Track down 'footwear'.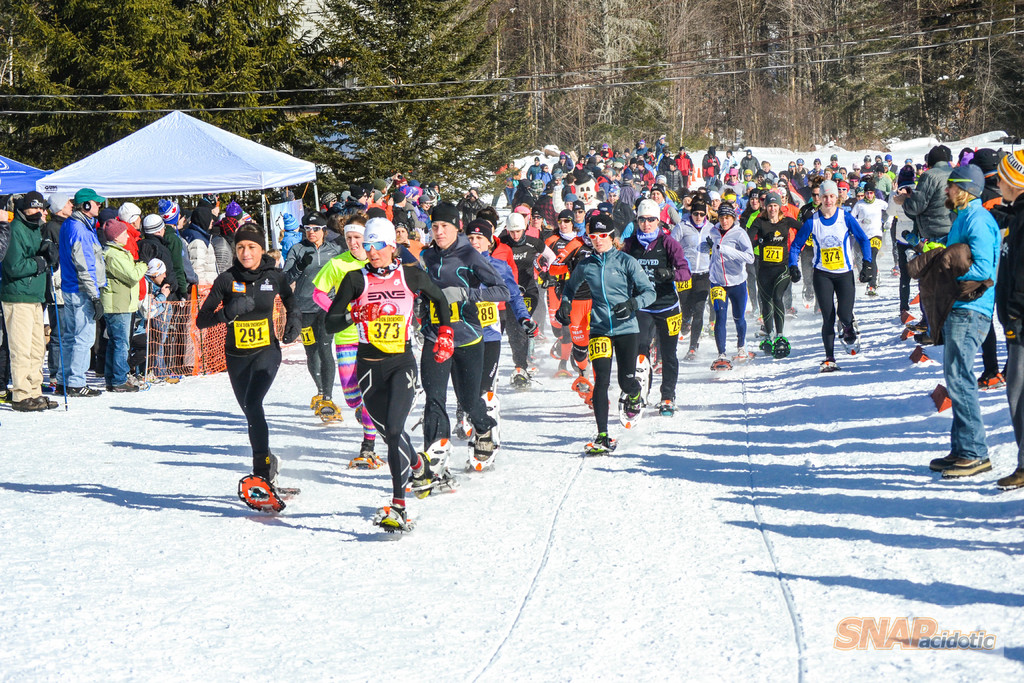
Tracked to locate(707, 320, 715, 338).
